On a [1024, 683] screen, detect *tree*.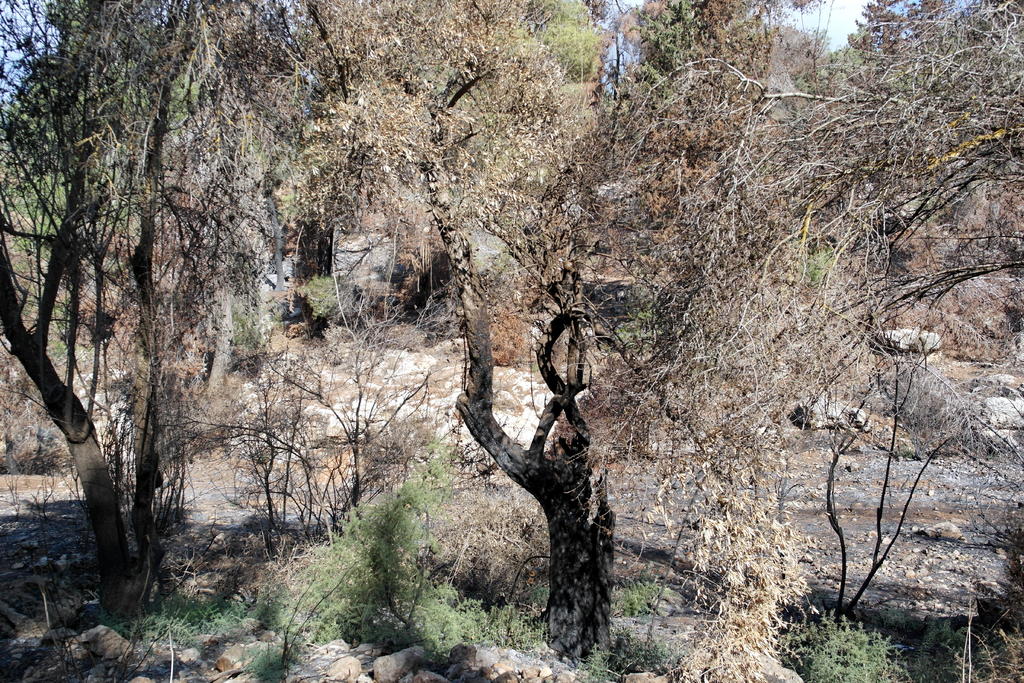
(left=0, top=0, right=1023, bottom=670).
